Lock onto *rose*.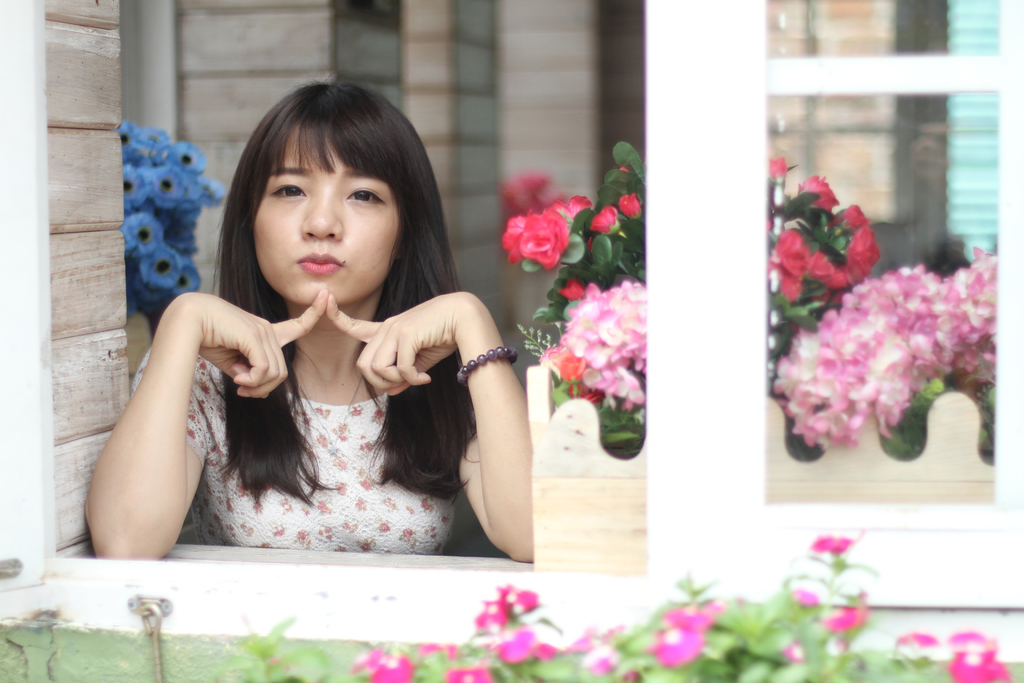
Locked: l=497, t=214, r=532, b=267.
